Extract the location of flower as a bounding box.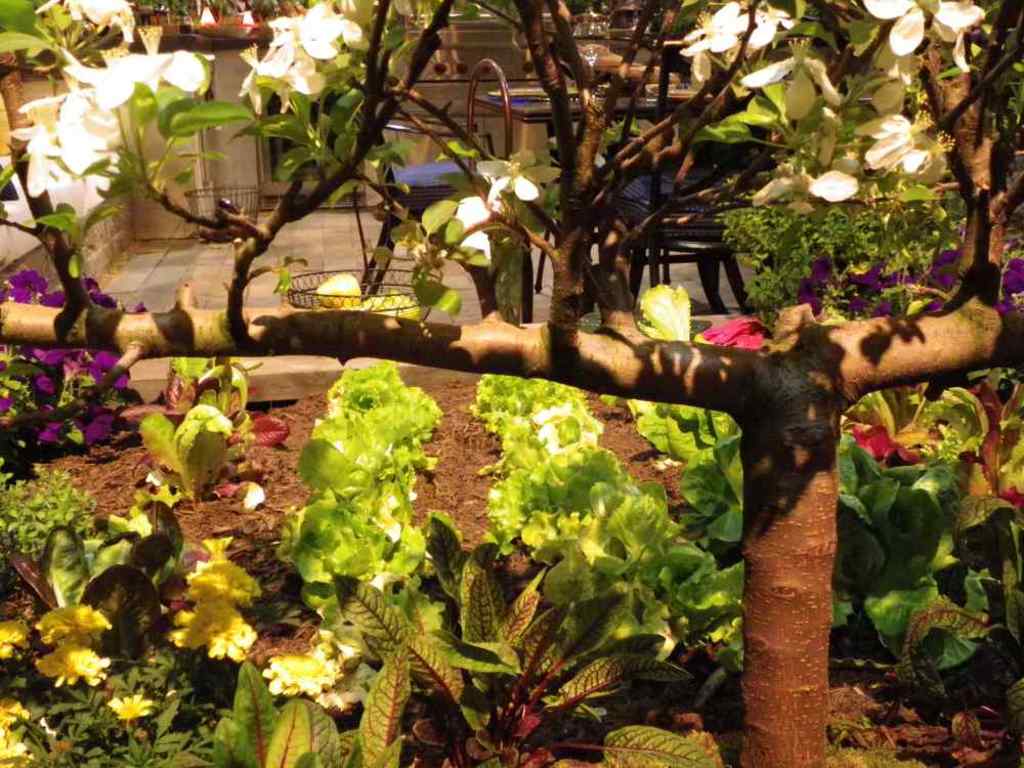
<box>37,640,113,687</box>.
